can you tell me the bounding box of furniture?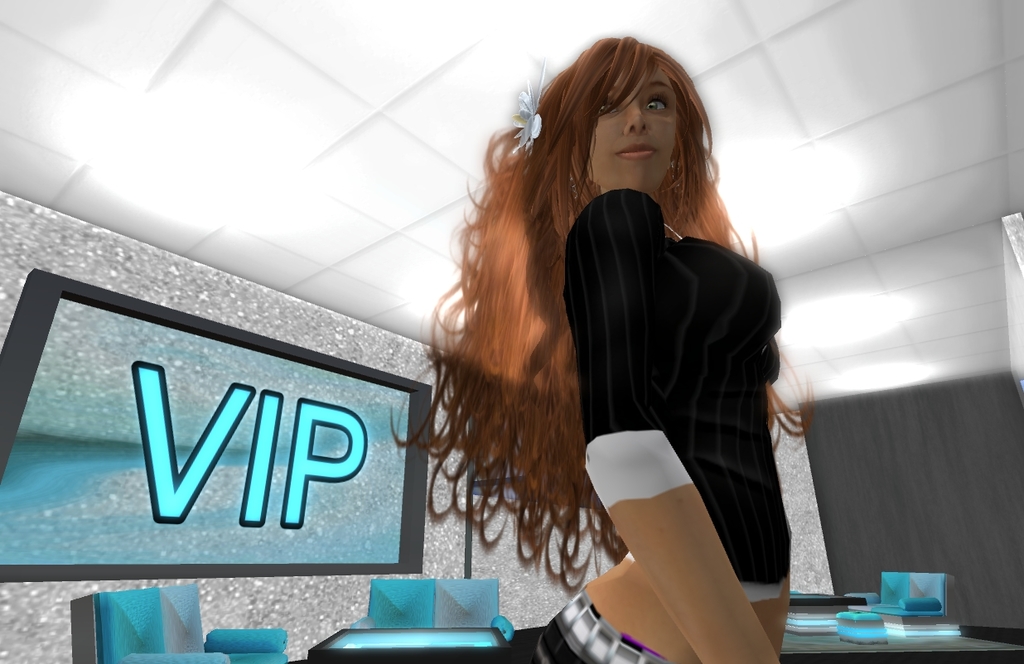
(x1=65, y1=581, x2=293, y2=663).
